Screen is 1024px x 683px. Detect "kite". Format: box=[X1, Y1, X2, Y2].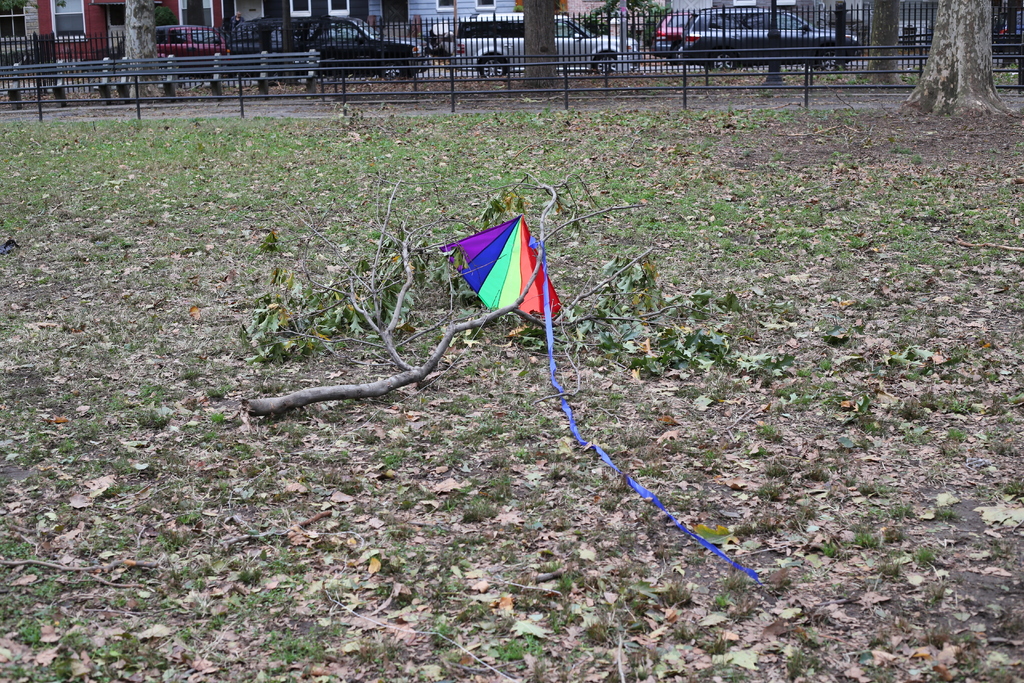
box=[442, 215, 562, 317].
